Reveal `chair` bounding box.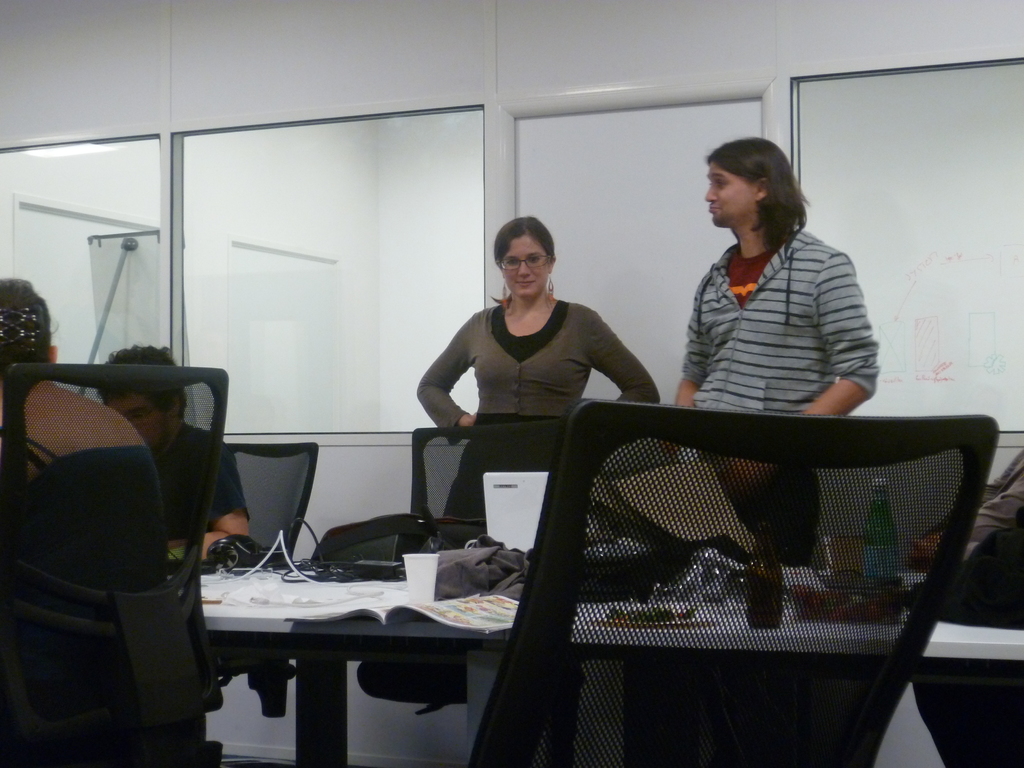
Revealed: (left=358, top=419, right=565, bottom=715).
